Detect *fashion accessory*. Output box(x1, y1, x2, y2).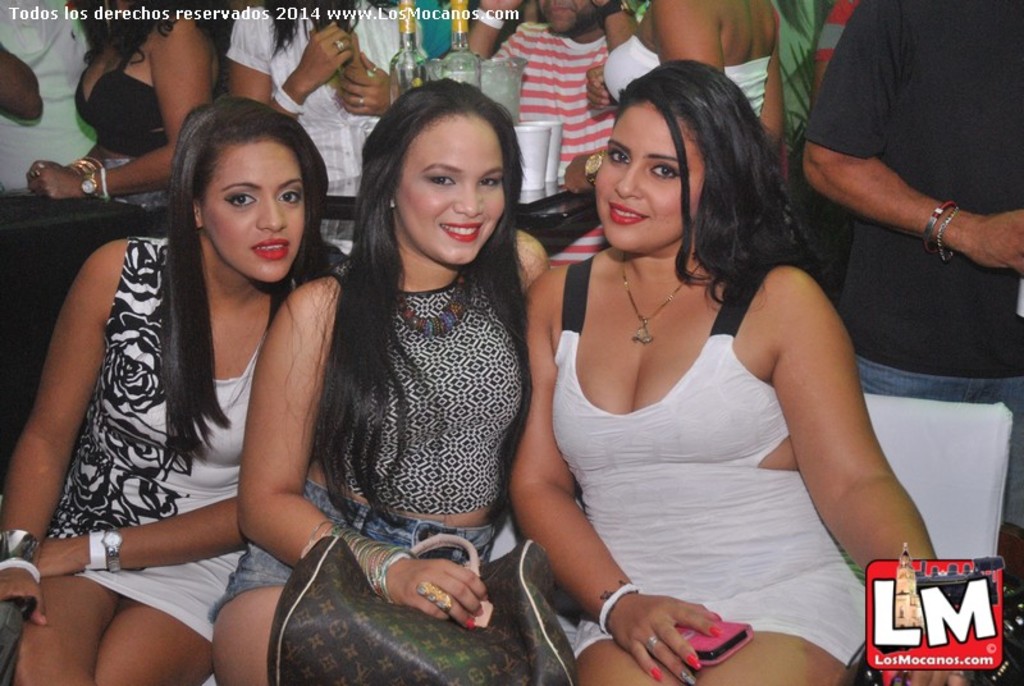
box(266, 79, 305, 115).
